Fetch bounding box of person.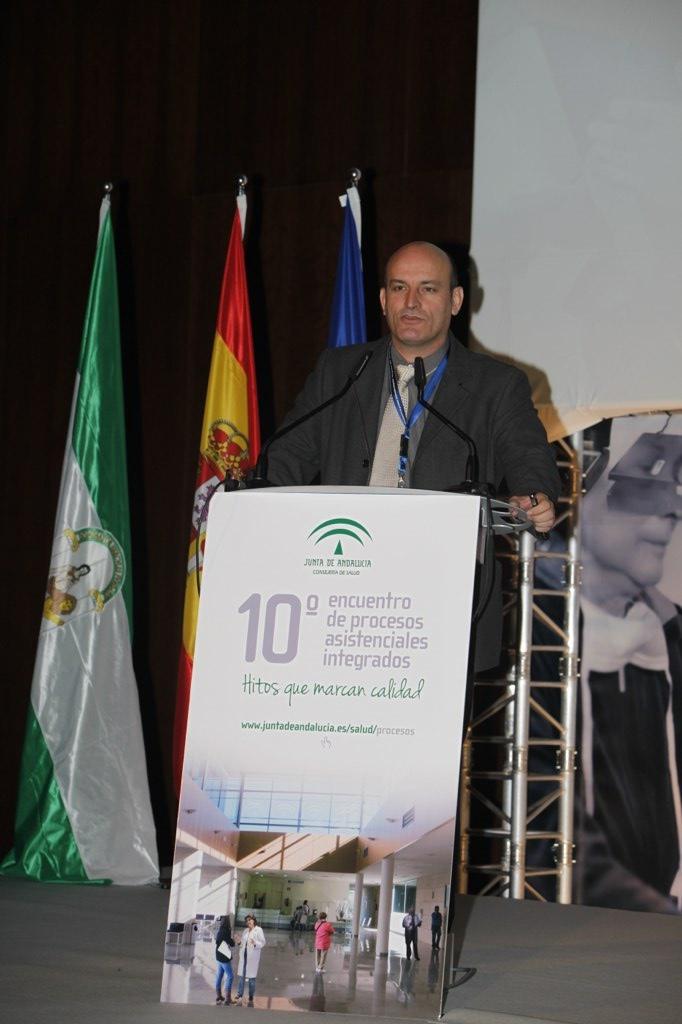
Bbox: [259,893,265,909].
